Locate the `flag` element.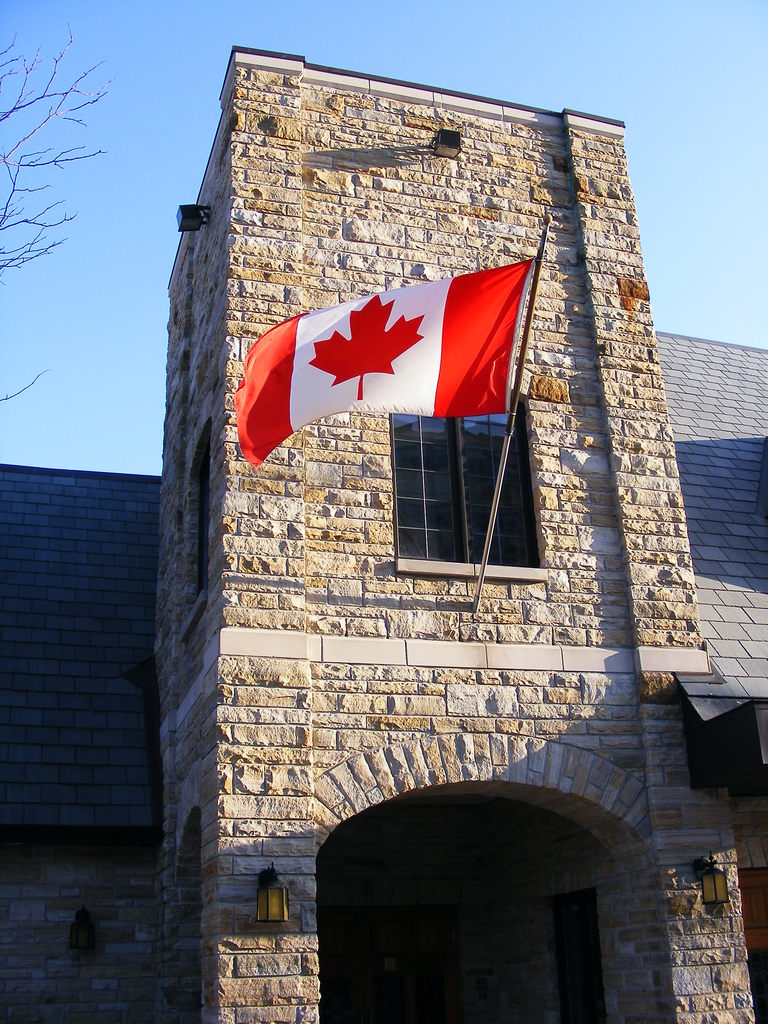
Element bbox: <box>232,251,524,474</box>.
